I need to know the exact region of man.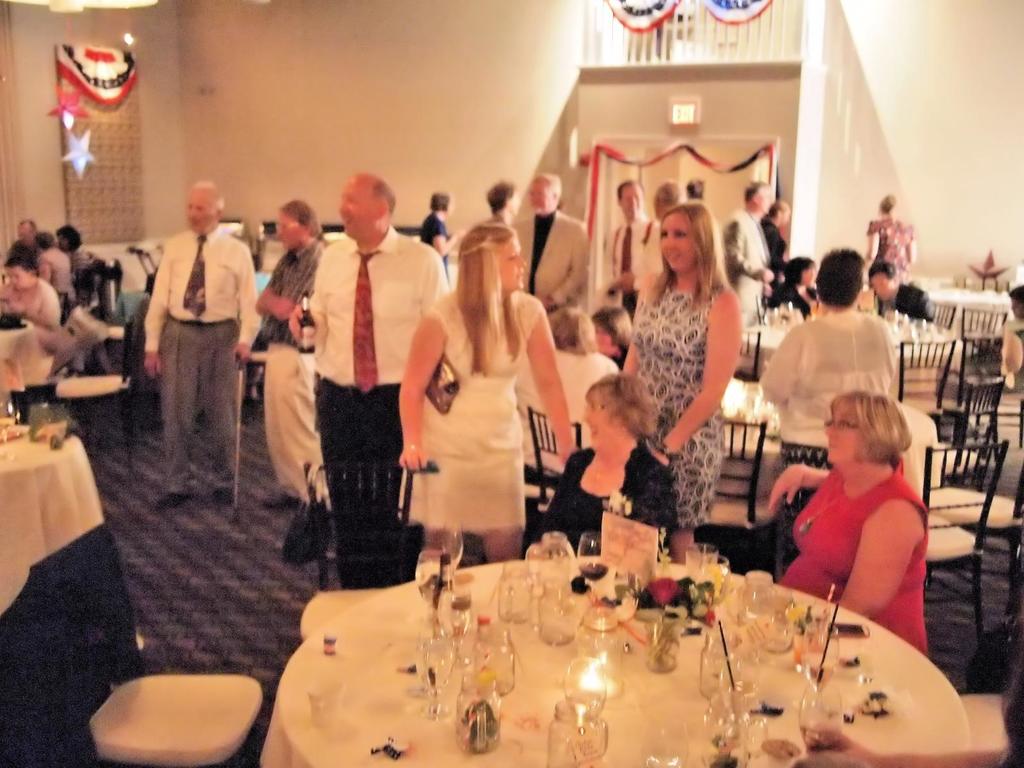
Region: bbox=(129, 186, 250, 482).
